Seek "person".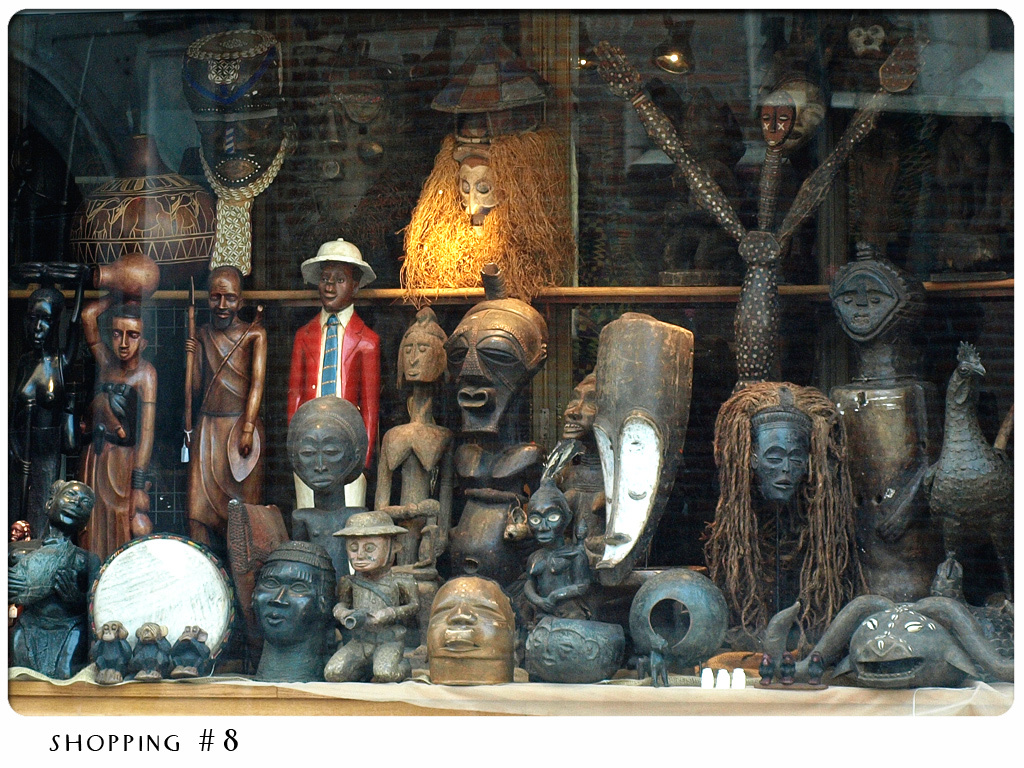
[0,261,90,536].
